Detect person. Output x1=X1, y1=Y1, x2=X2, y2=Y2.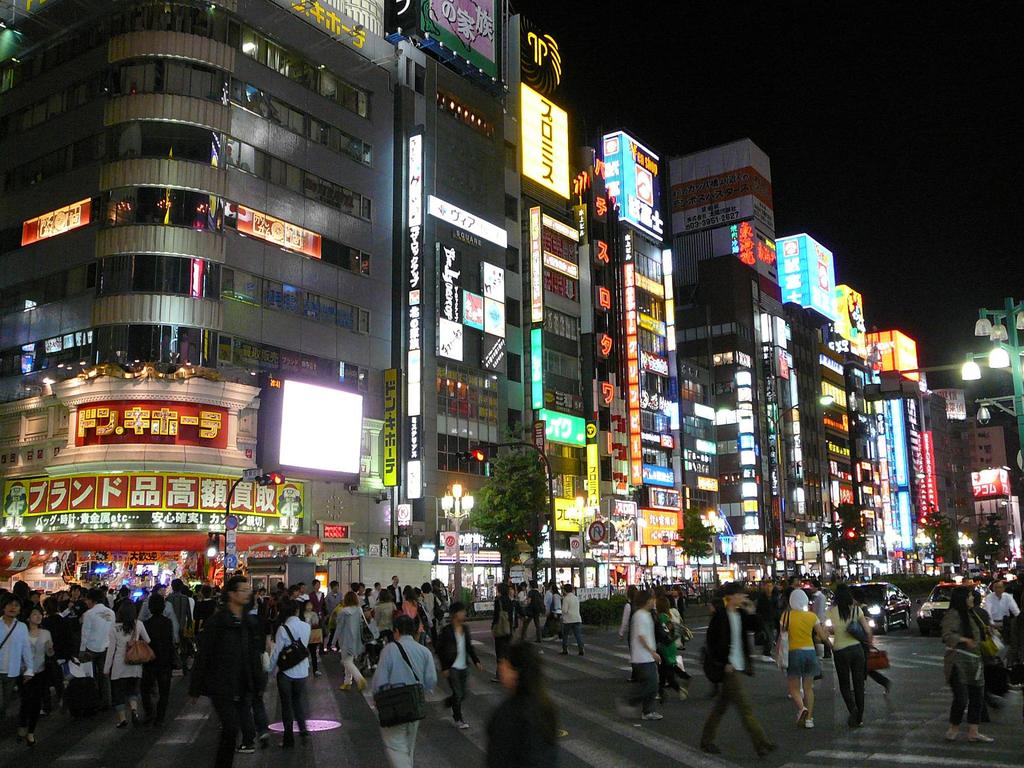
x1=77, y1=588, x2=116, y2=714.
